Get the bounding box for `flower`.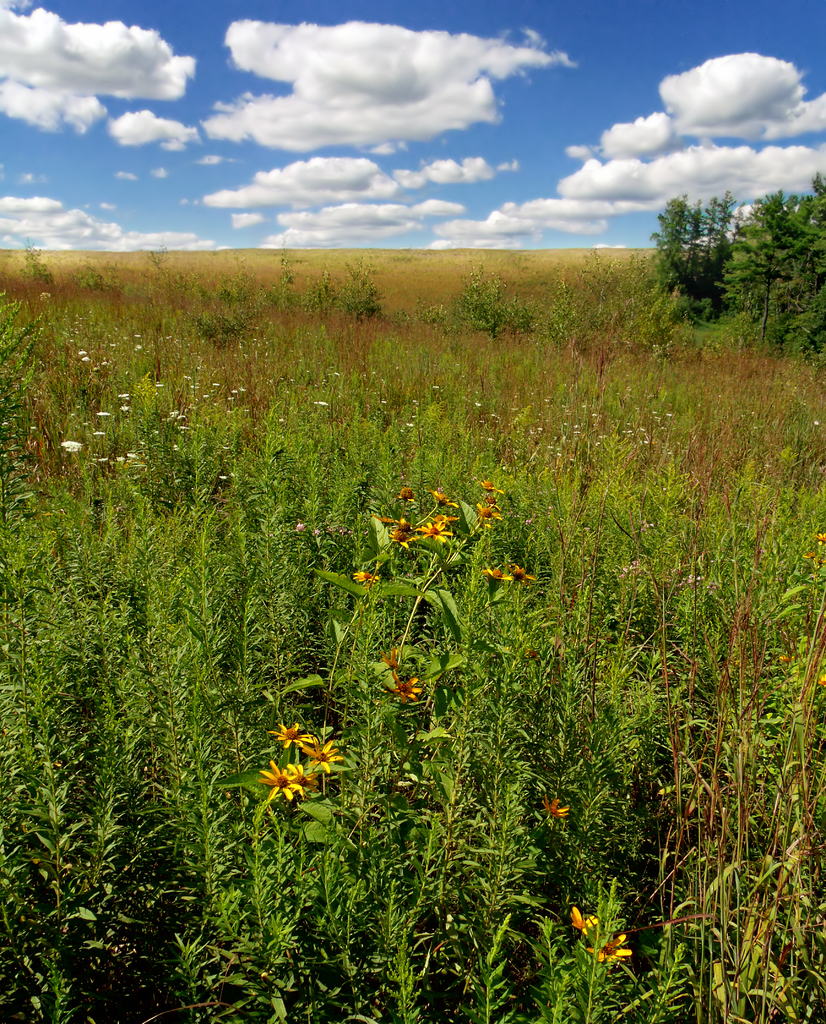
(left=383, top=648, right=403, bottom=675).
